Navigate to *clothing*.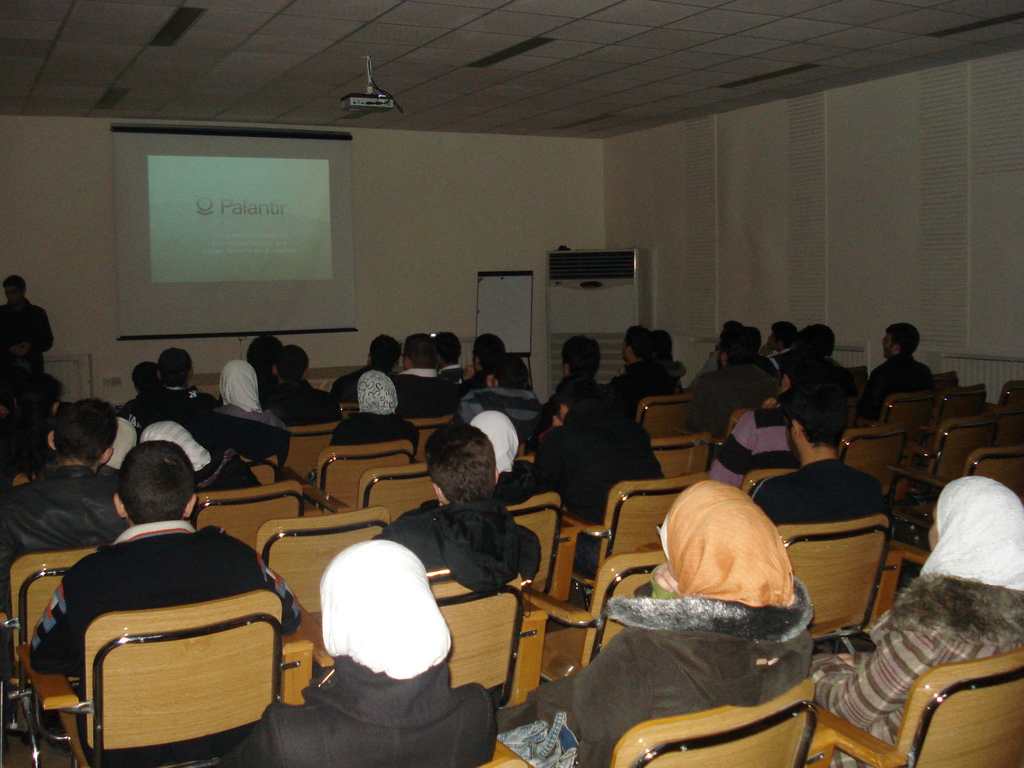
Navigation target: <bbox>3, 298, 74, 400</bbox>.
